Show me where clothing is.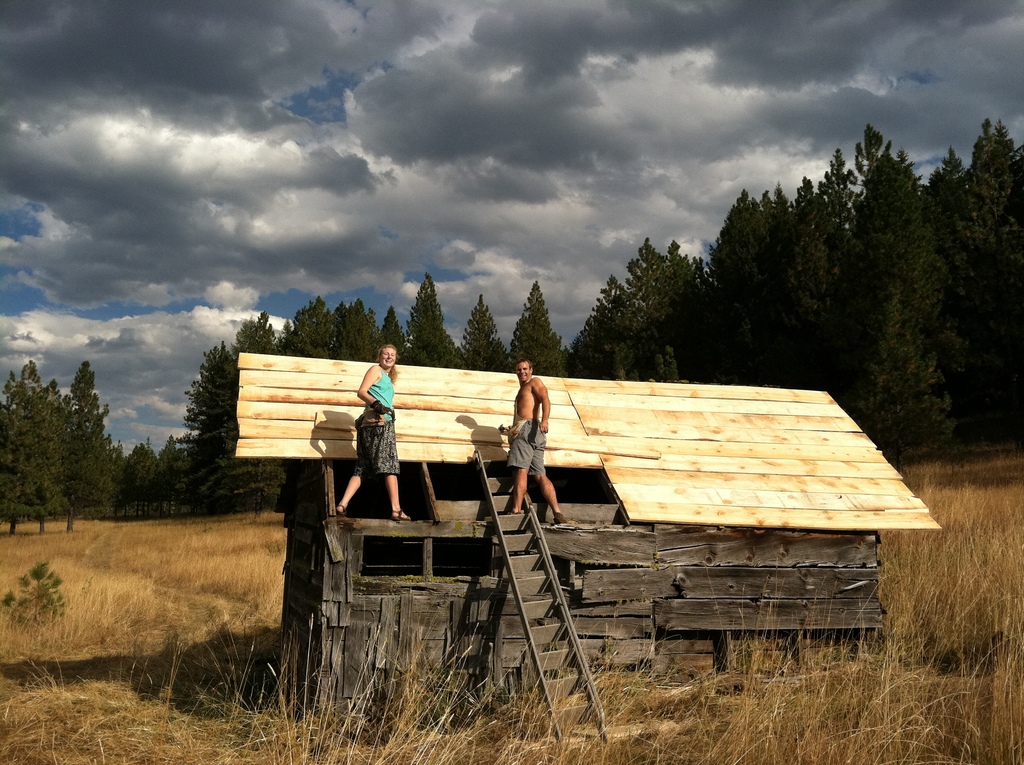
clothing is at bbox(508, 419, 545, 471).
